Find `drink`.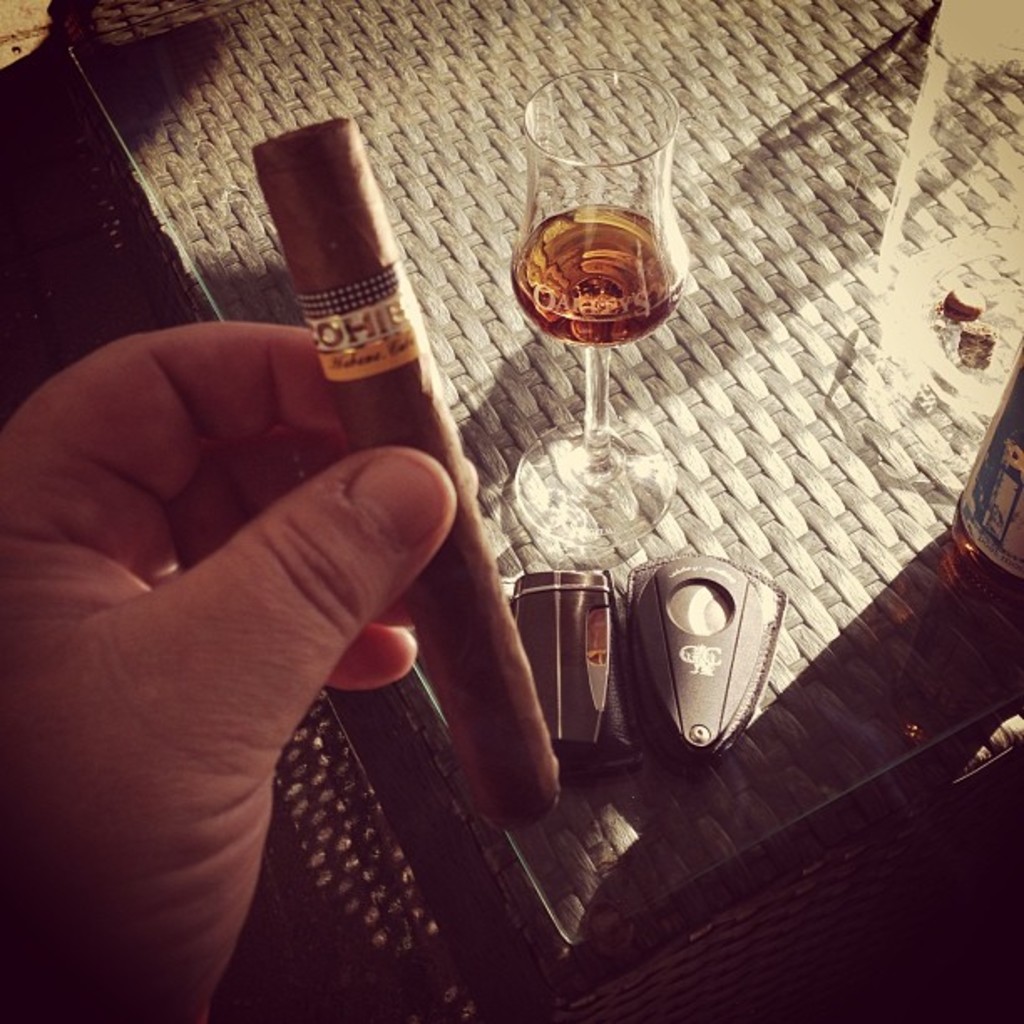
BBox(509, 172, 681, 348).
